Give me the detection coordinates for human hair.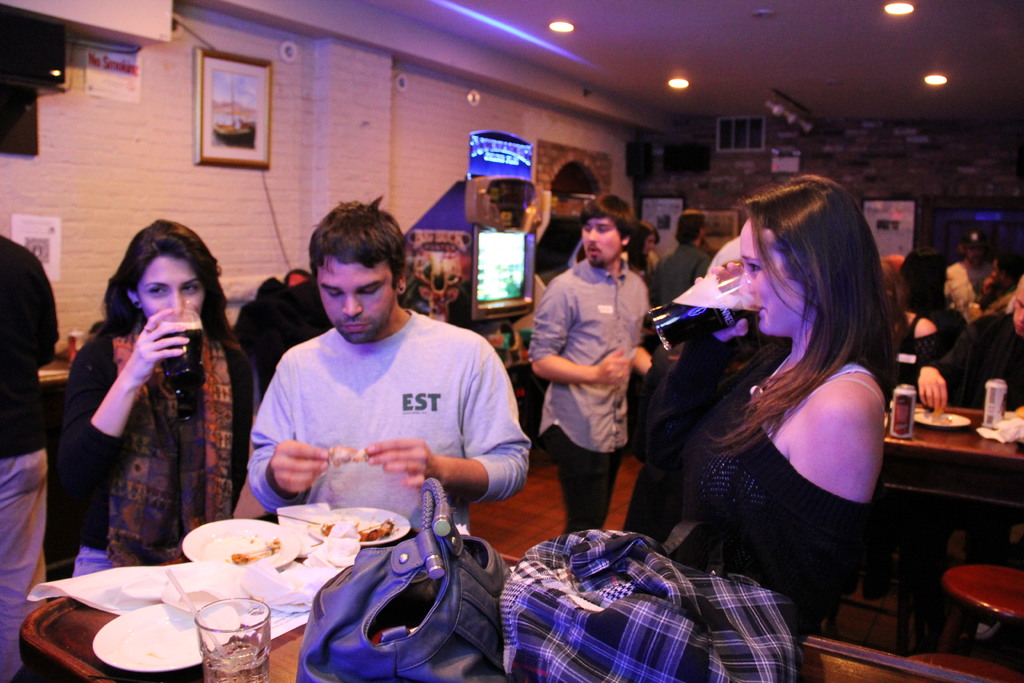
pyautogui.locateOnScreen(303, 199, 404, 293).
